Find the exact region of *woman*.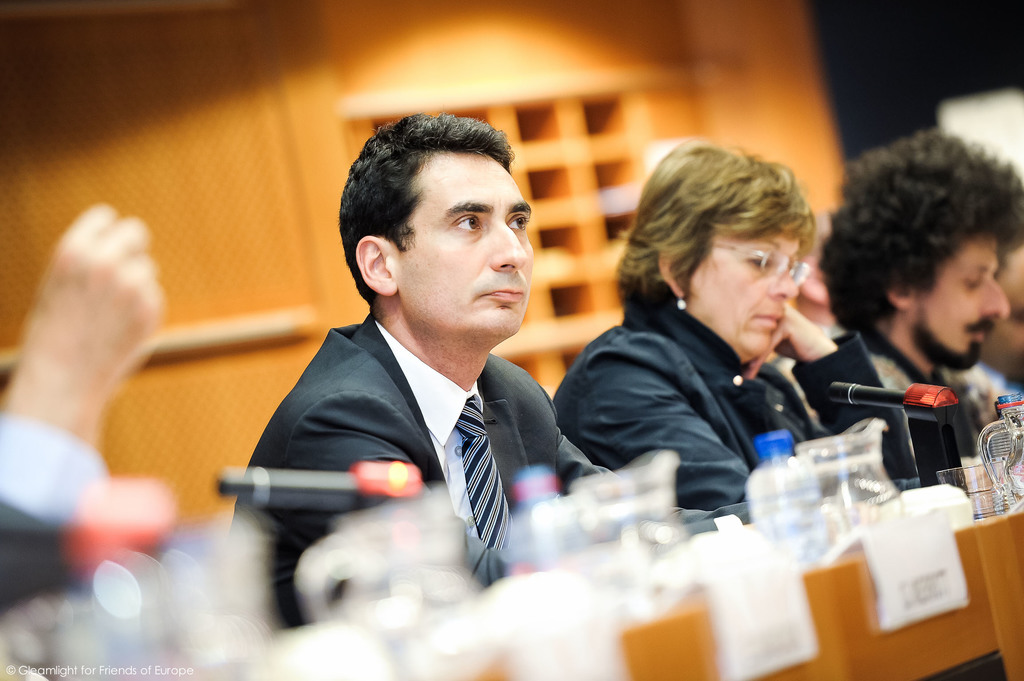
Exact region: 573, 126, 913, 540.
